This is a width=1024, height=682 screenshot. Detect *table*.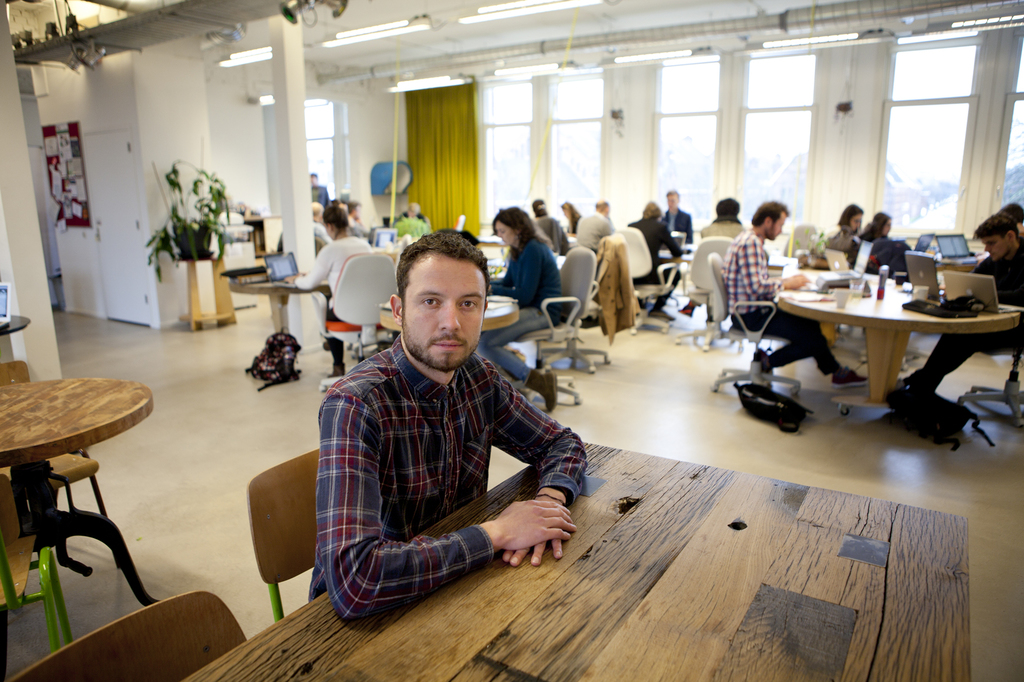
0:375:163:681.
